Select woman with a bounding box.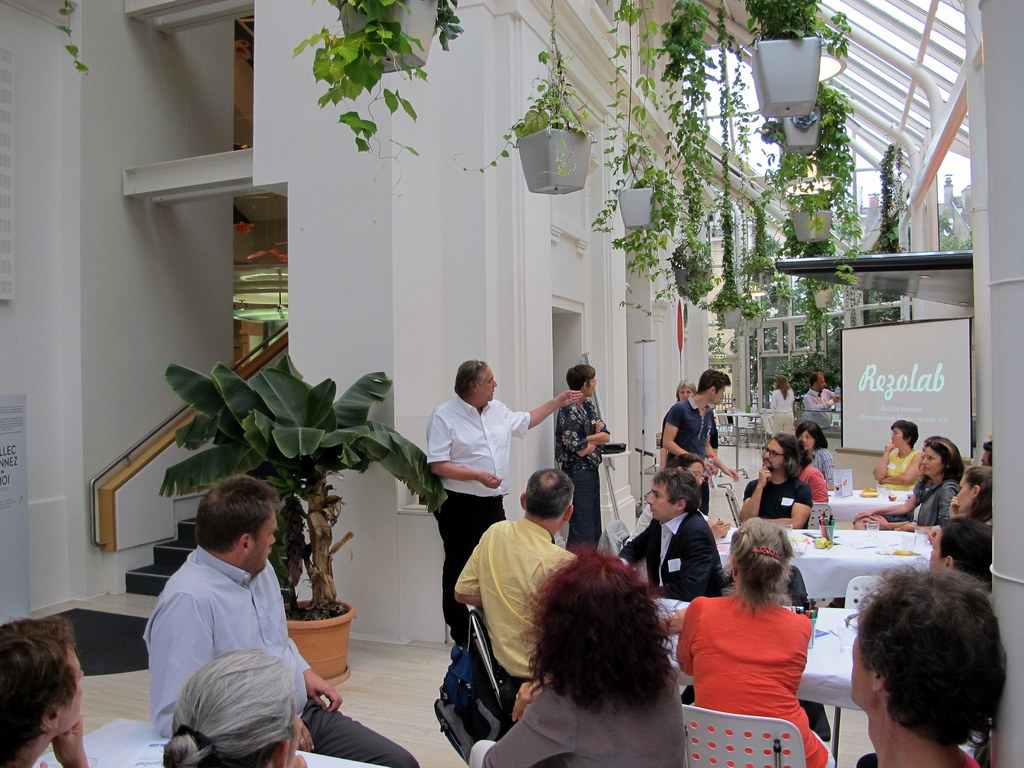
bbox=[771, 374, 797, 433].
